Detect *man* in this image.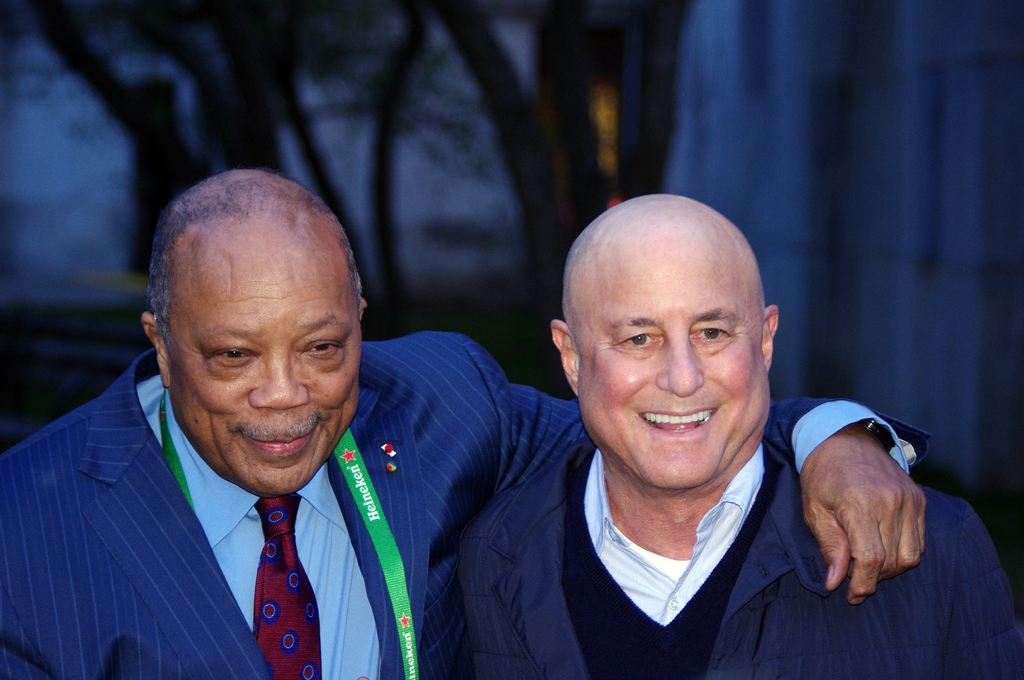
Detection: (452, 190, 1021, 679).
